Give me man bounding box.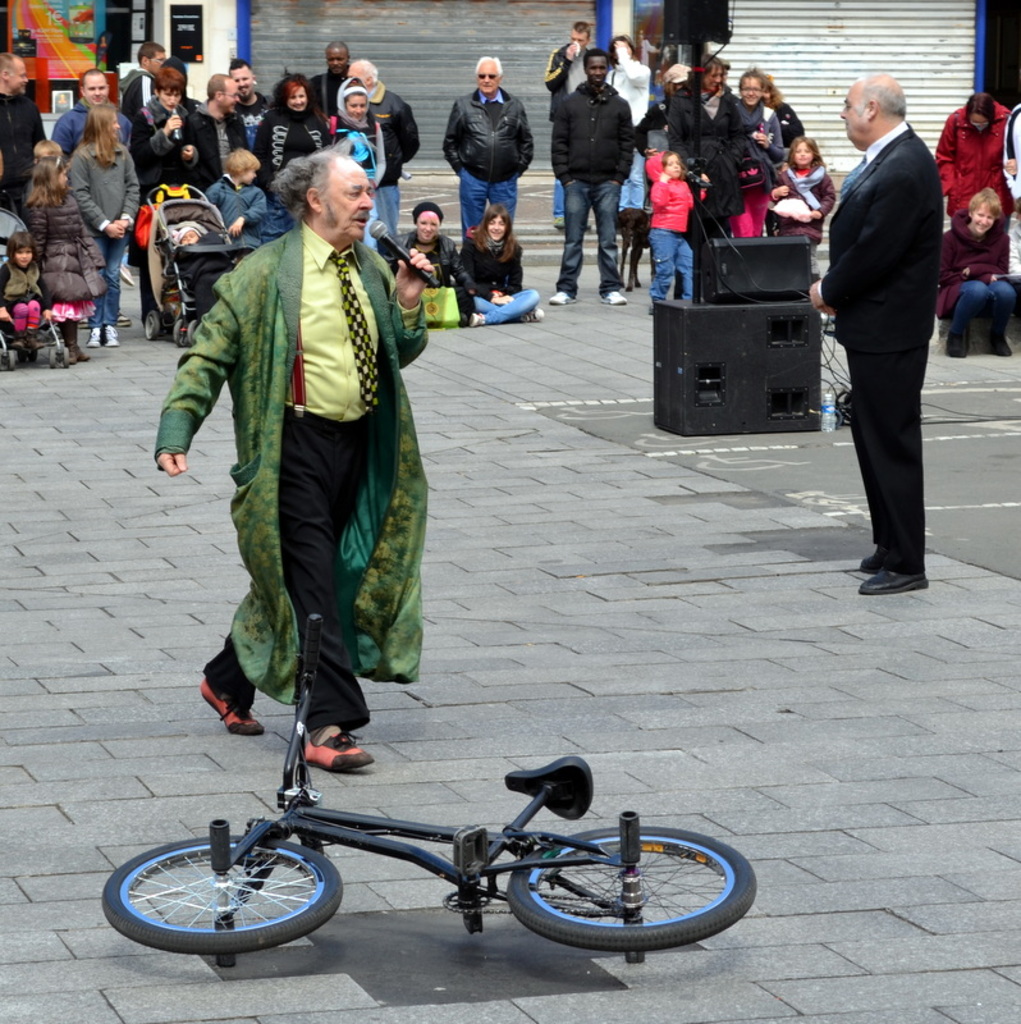
box(548, 22, 596, 120).
